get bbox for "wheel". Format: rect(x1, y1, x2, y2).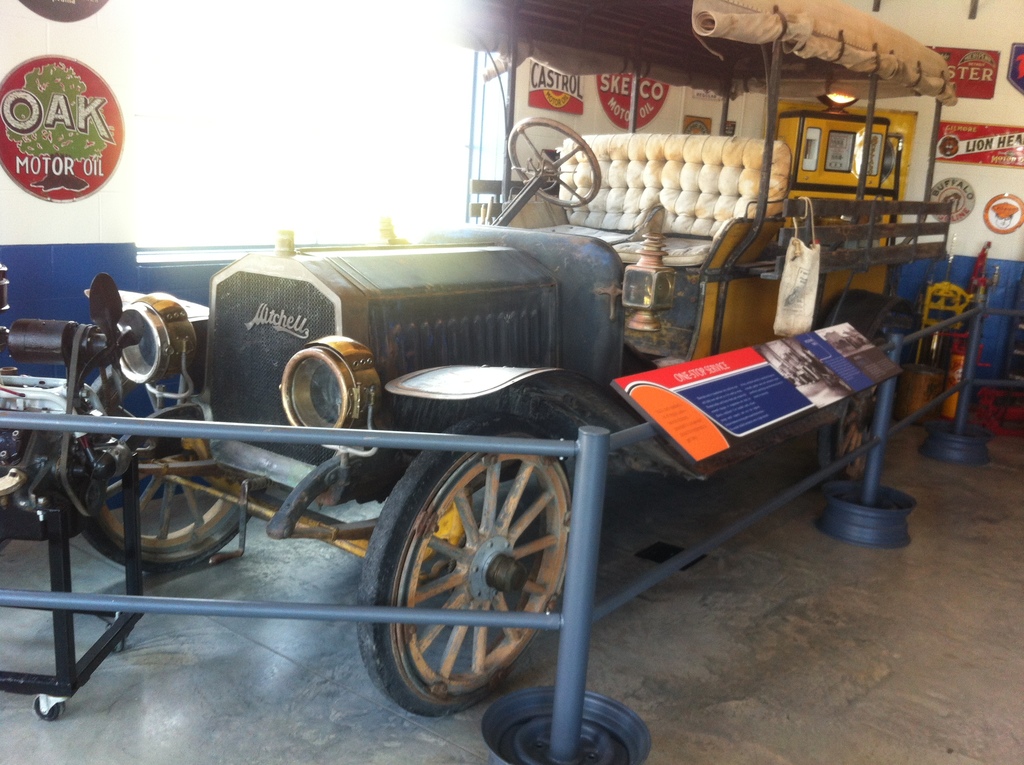
rect(83, 364, 255, 574).
